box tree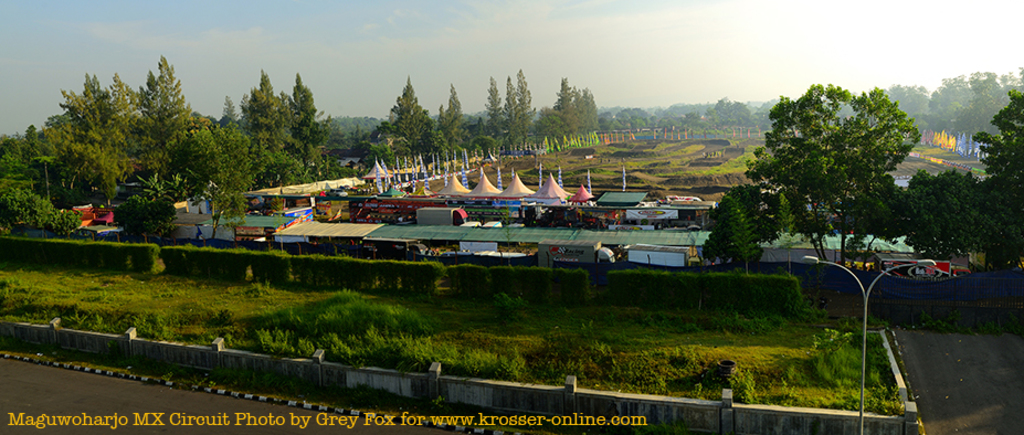
pyautogui.locateOnScreen(726, 77, 938, 266)
